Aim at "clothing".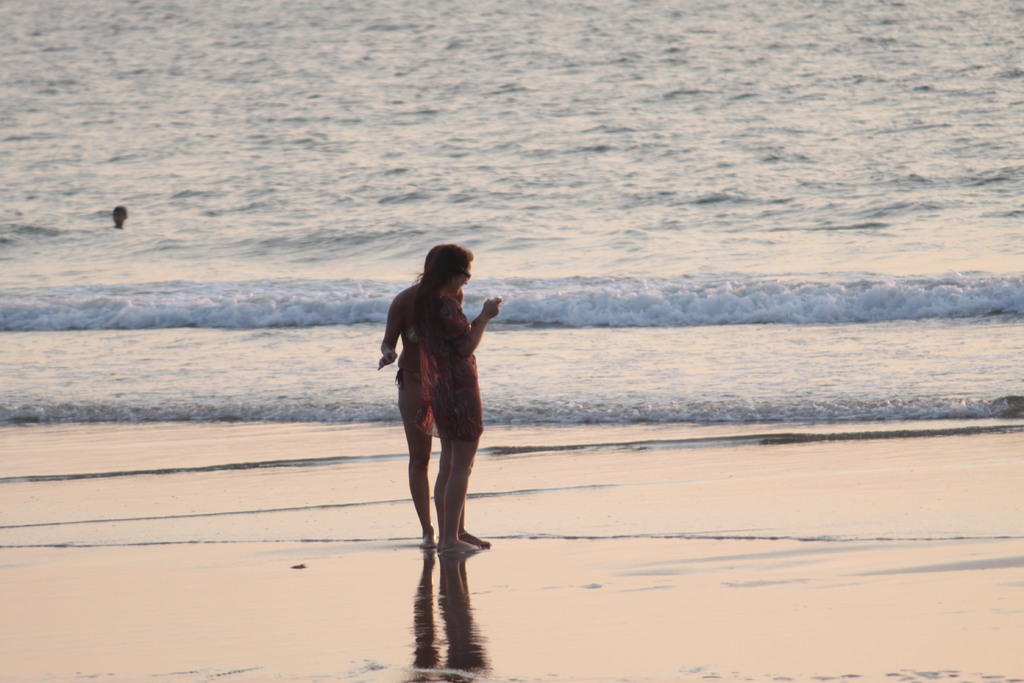
Aimed at (left=380, top=277, right=443, bottom=425).
